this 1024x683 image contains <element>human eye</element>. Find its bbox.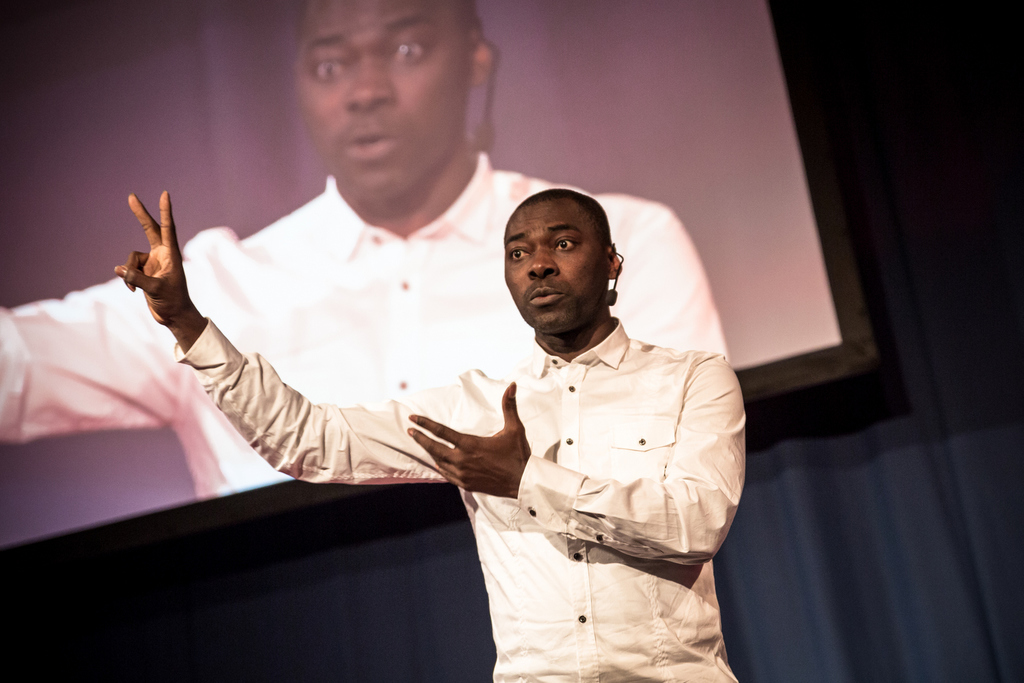
[x1=388, y1=31, x2=432, y2=72].
